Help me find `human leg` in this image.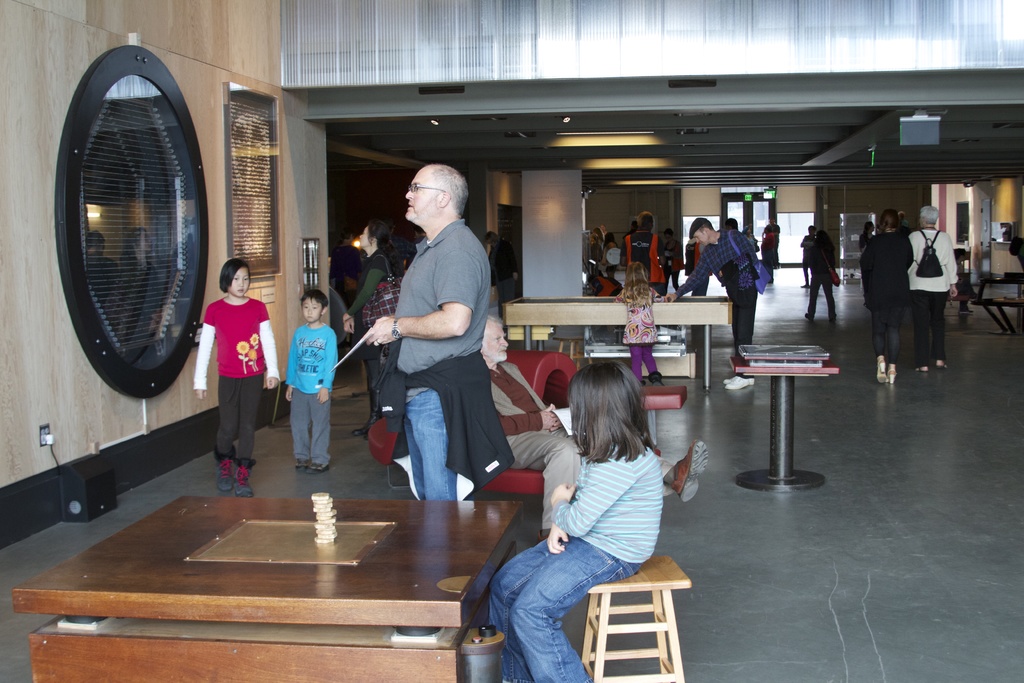
Found it: locate(215, 368, 248, 493).
